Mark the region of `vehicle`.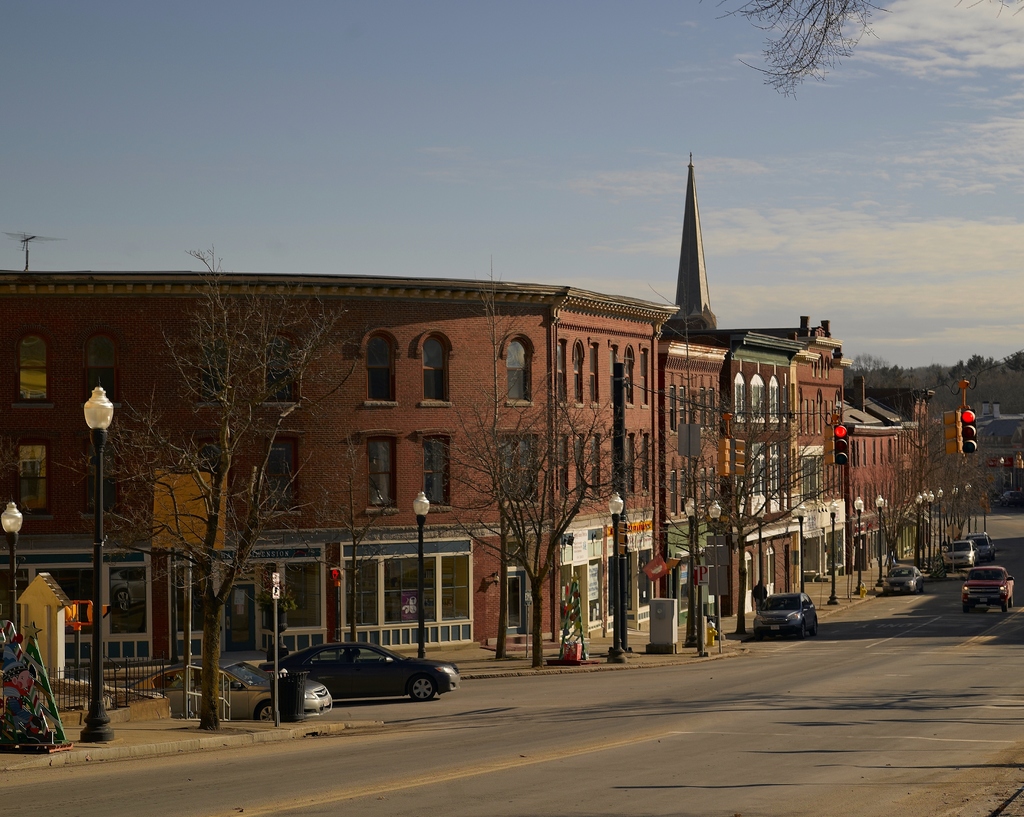
Region: detection(123, 655, 333, 717).
